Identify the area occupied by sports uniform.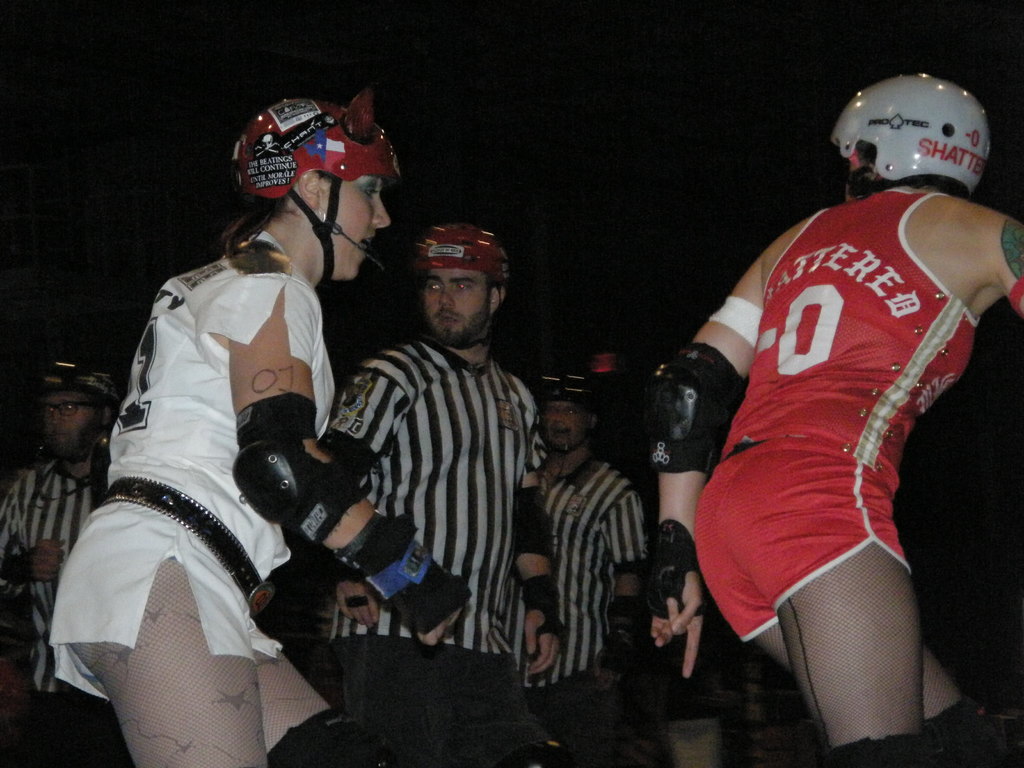
Area: detection(0, 452, 112, 691).
